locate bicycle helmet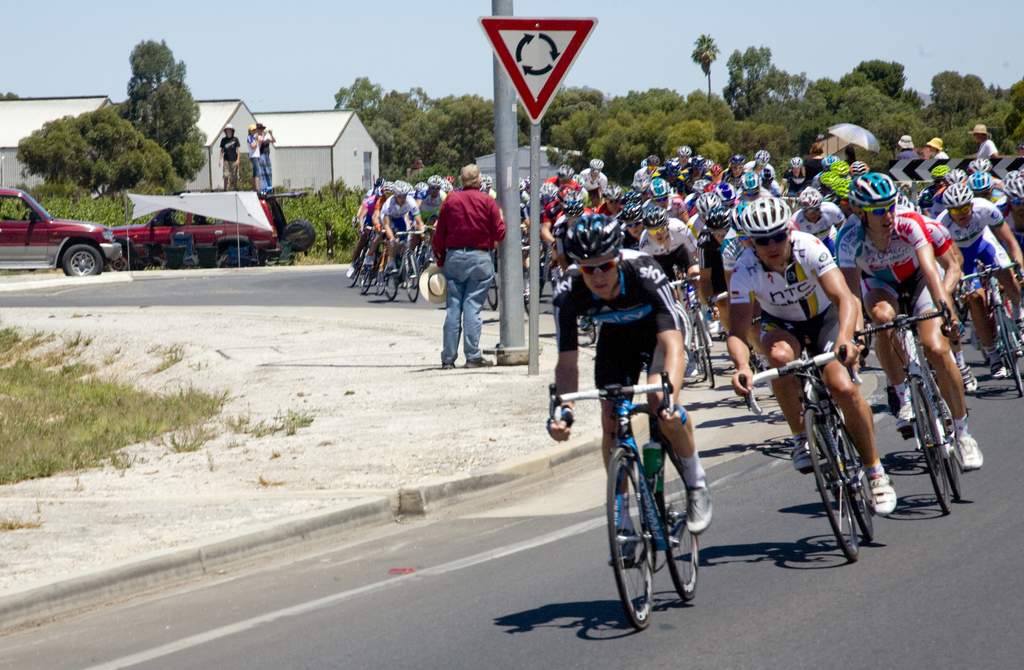
bbox=[376, 178, 412, 196]
